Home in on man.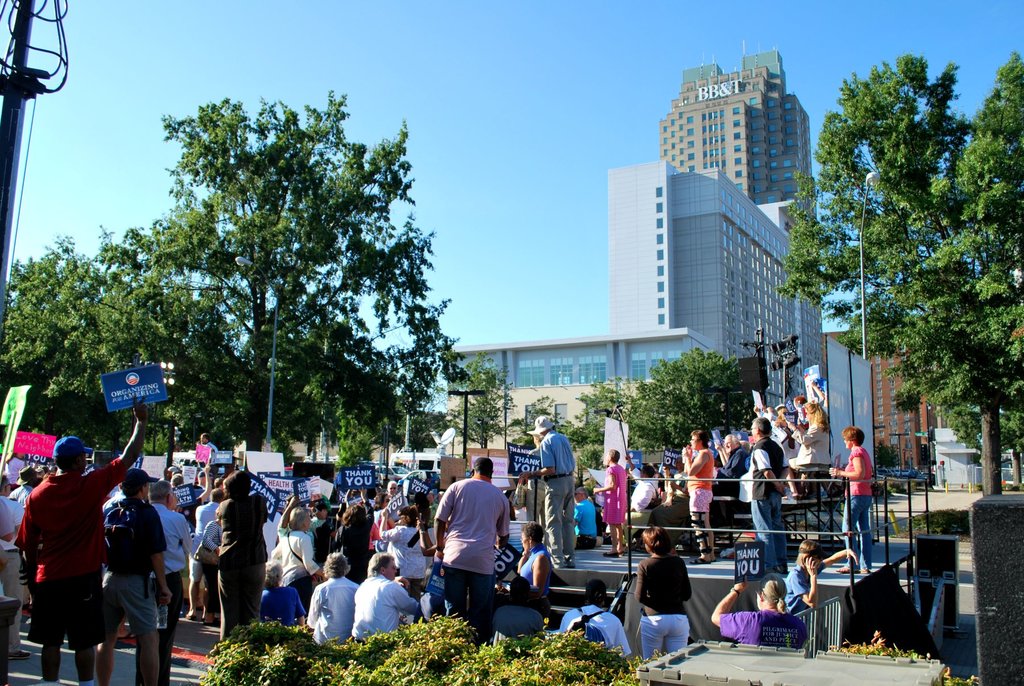
Homed in at crop(515, 414, 570, 568).
